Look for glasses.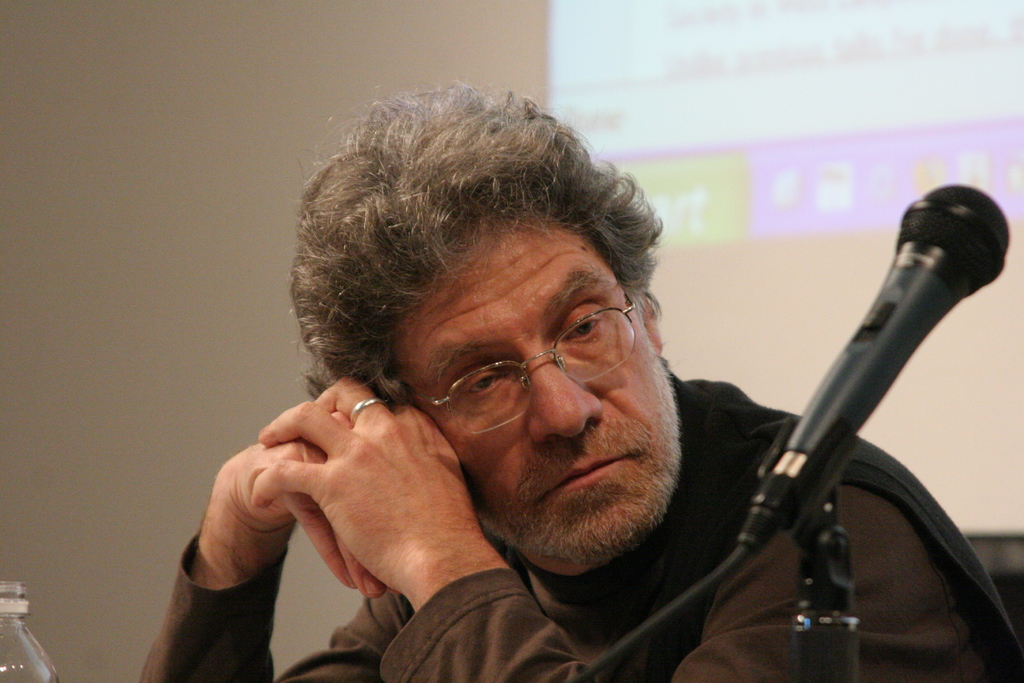
Found: {"left": 407, "top": 278, "right": 647, "bottom": 415}.
